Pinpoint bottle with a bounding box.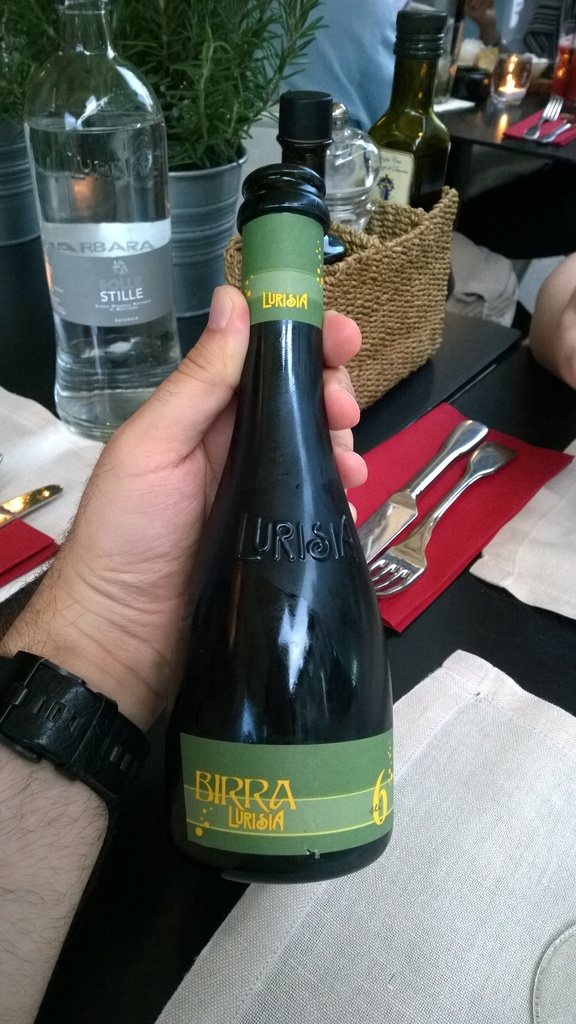
[12,0,217,477].
